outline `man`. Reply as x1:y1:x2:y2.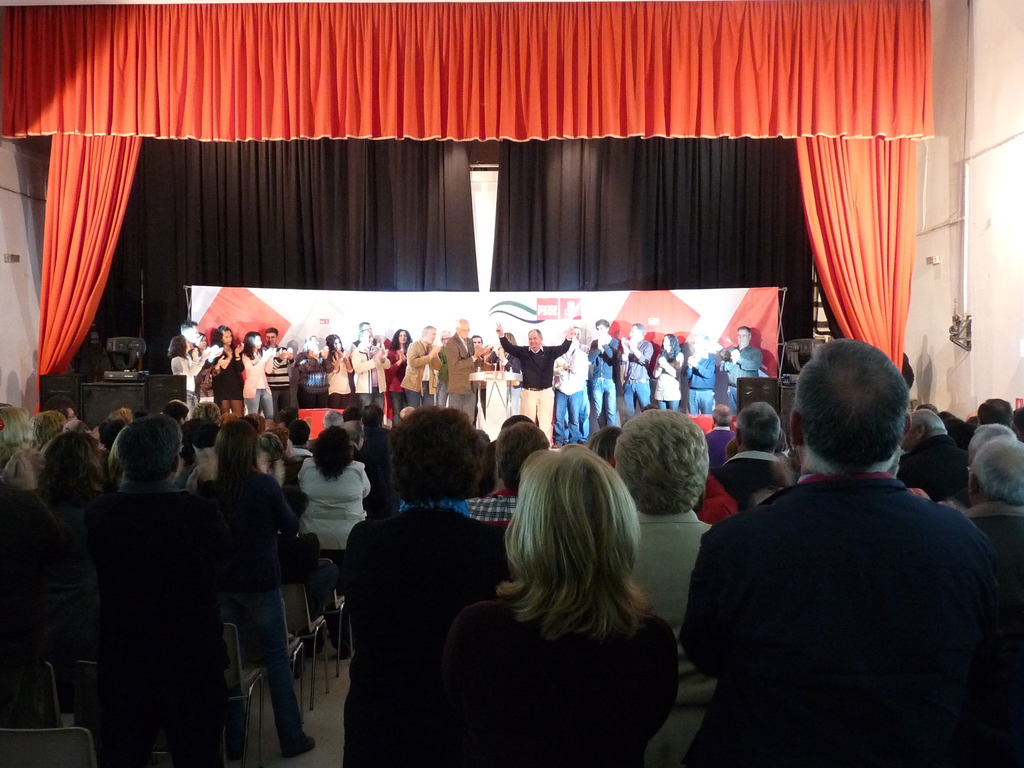
713:403:788:511.
